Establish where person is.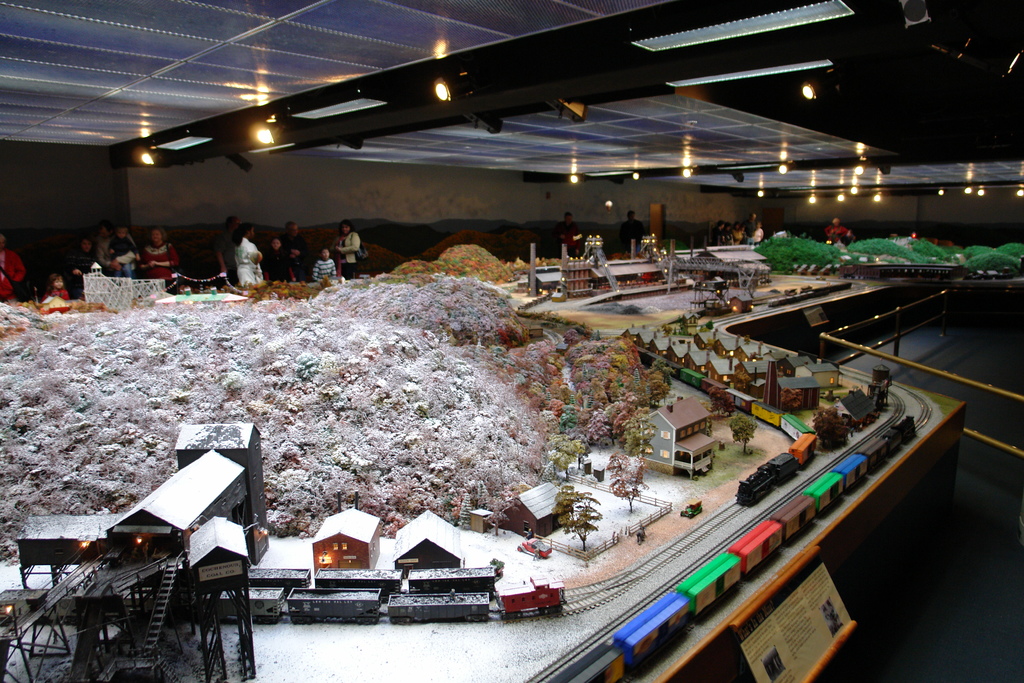
Established at rect(266, 234, 296, 281).
